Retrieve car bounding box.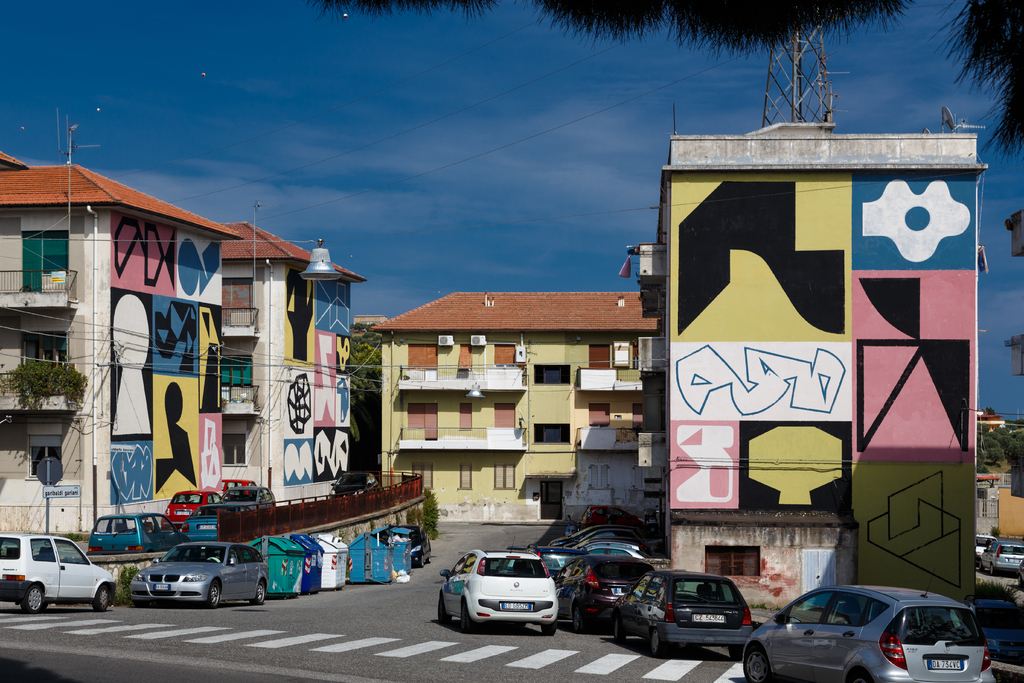
Bounding box: [87,508,193,552].
